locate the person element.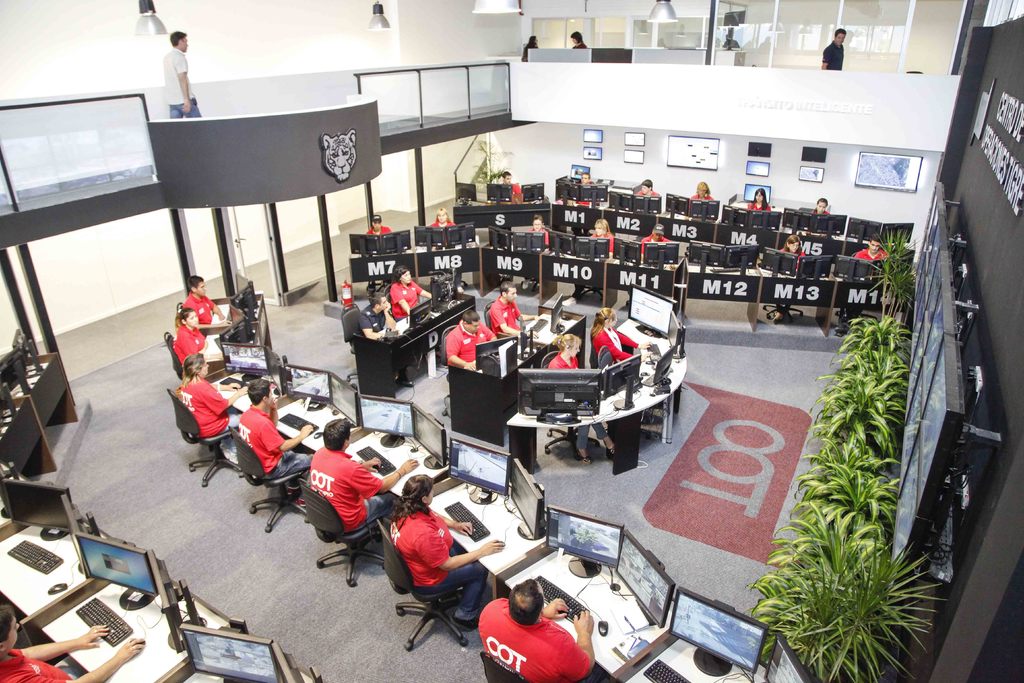
Element bbox: (0,605,145,682).
